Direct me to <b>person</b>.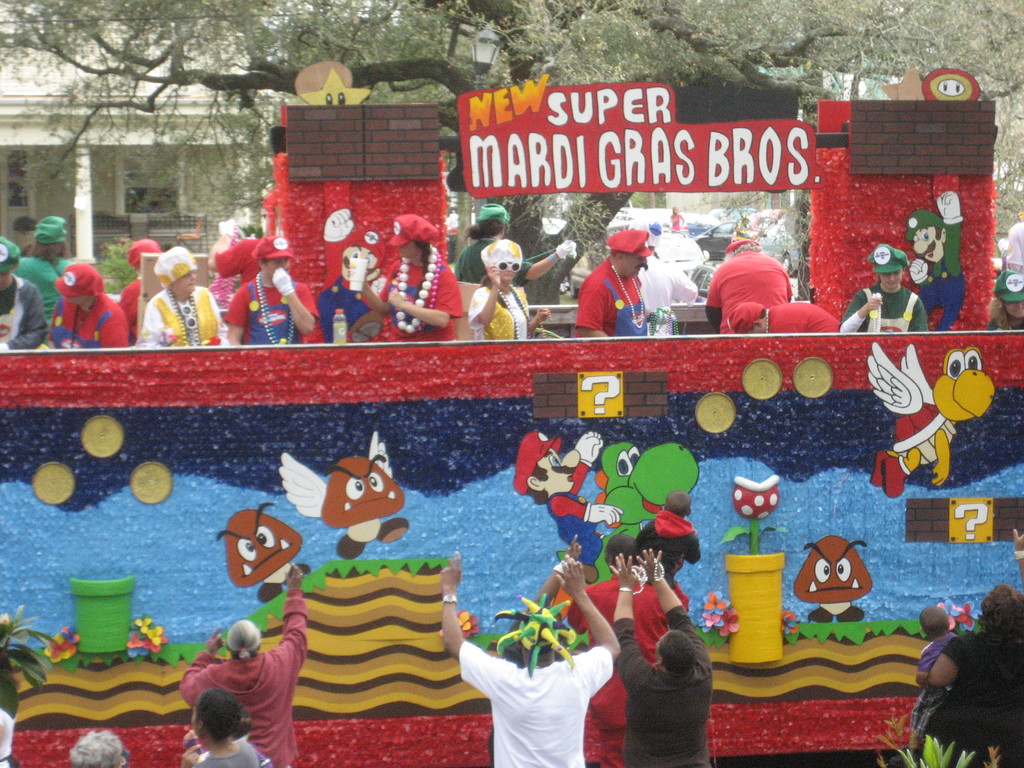
Direction: x1=0 y1=709 x2=21 y2=767.
